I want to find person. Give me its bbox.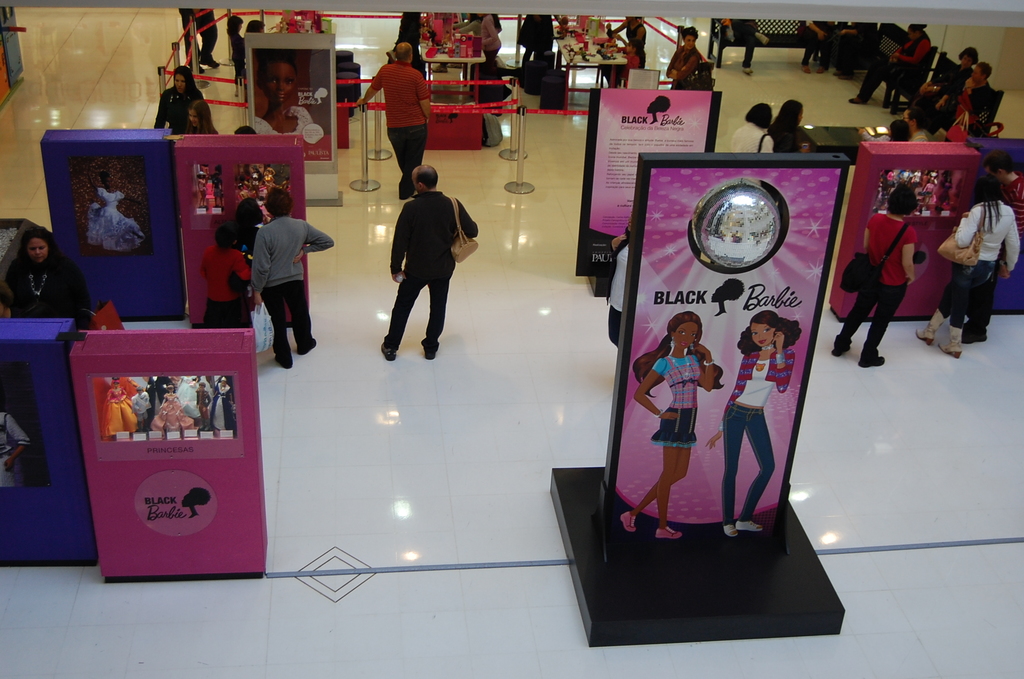
box=[230, 193, 266, 271].
